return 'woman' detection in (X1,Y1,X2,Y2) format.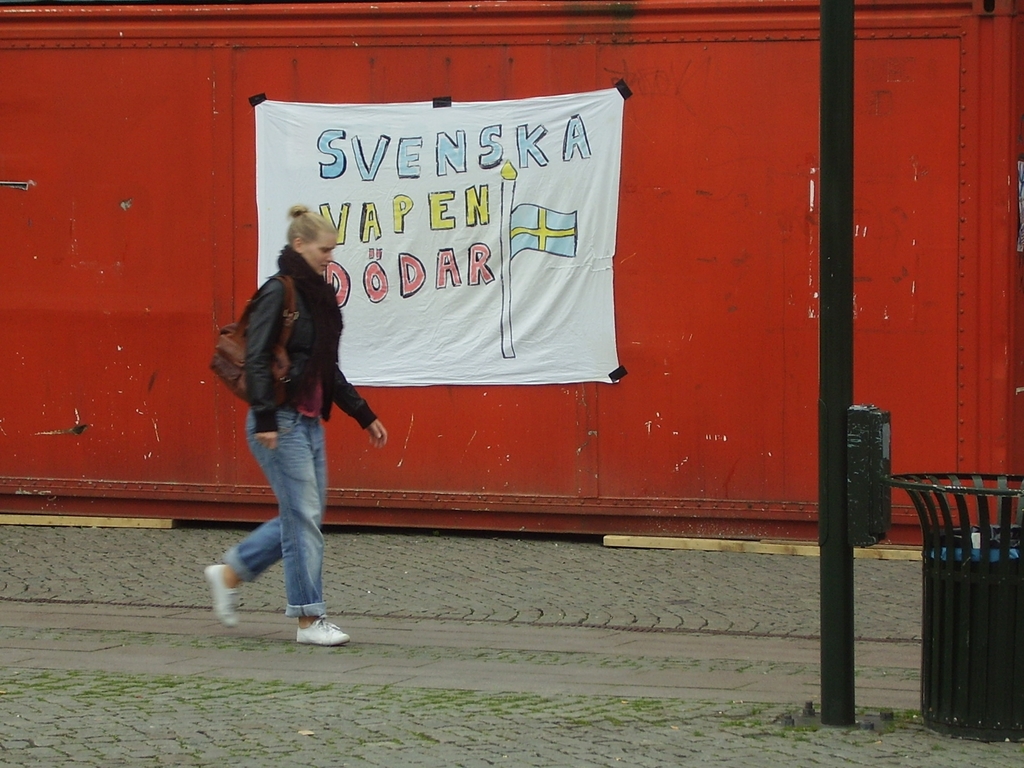
(196,200,367,636).
